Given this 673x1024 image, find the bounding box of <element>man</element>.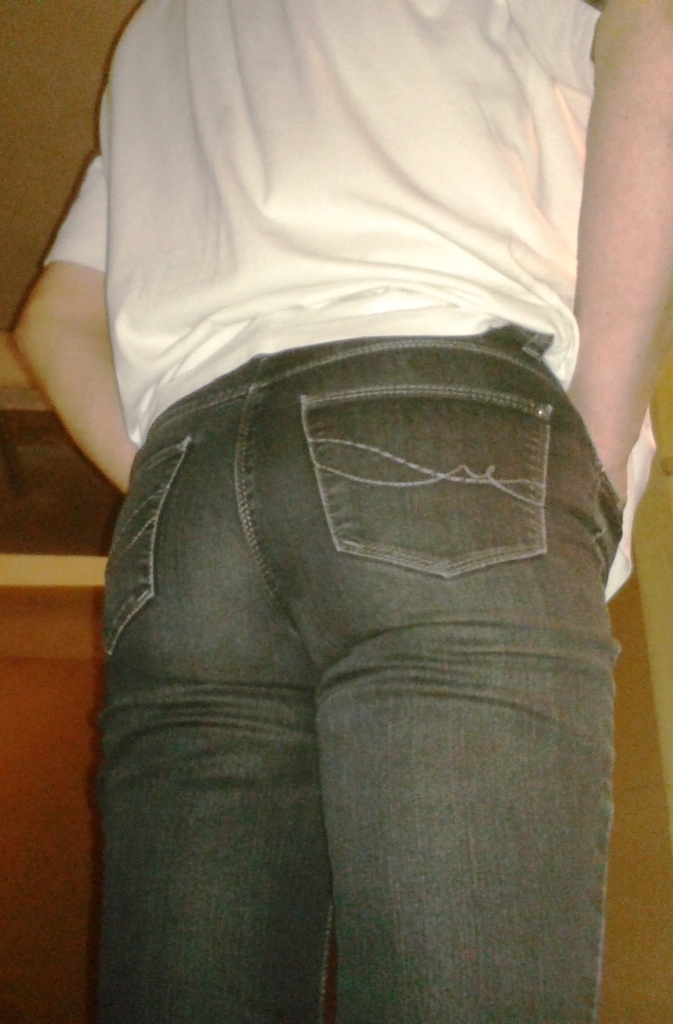
(left=7, top=0, right=672, bottom=1023).
